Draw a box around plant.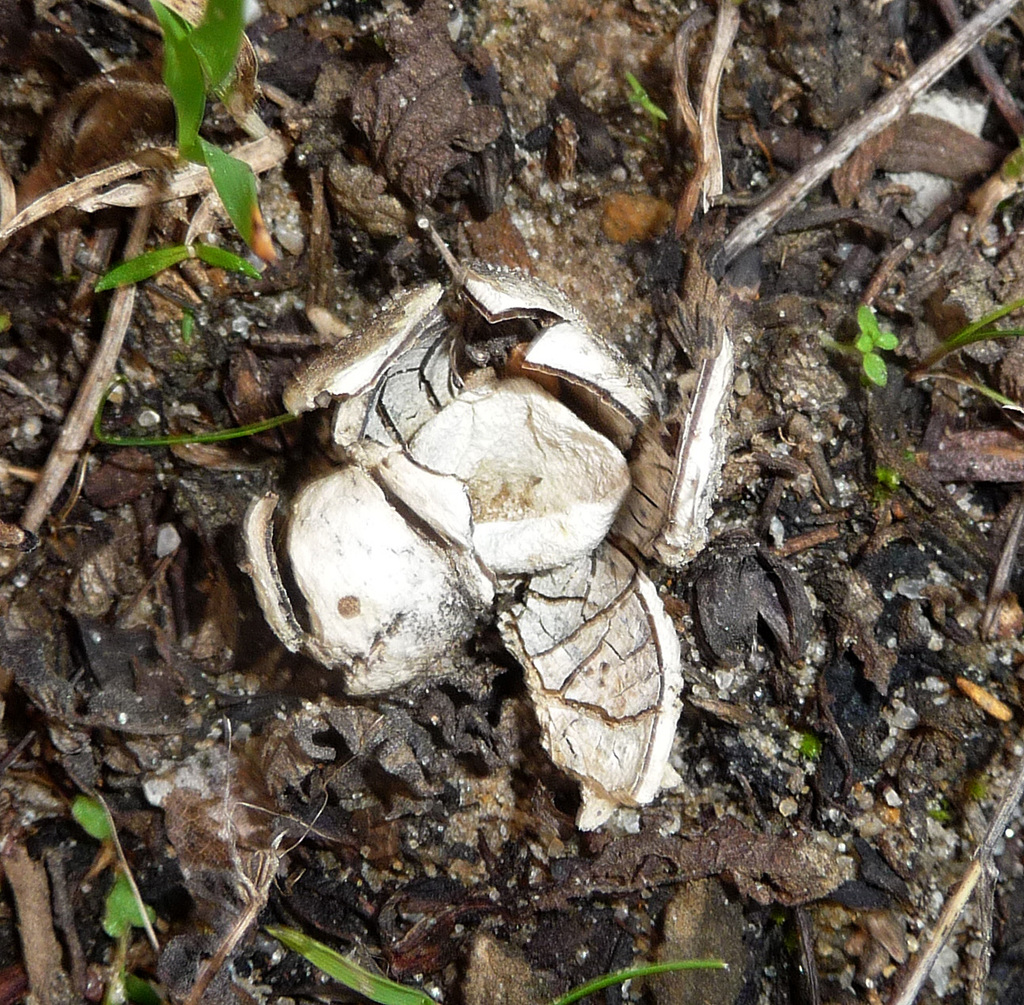
[x1=64, y1=794, x2=177, y2=969].
